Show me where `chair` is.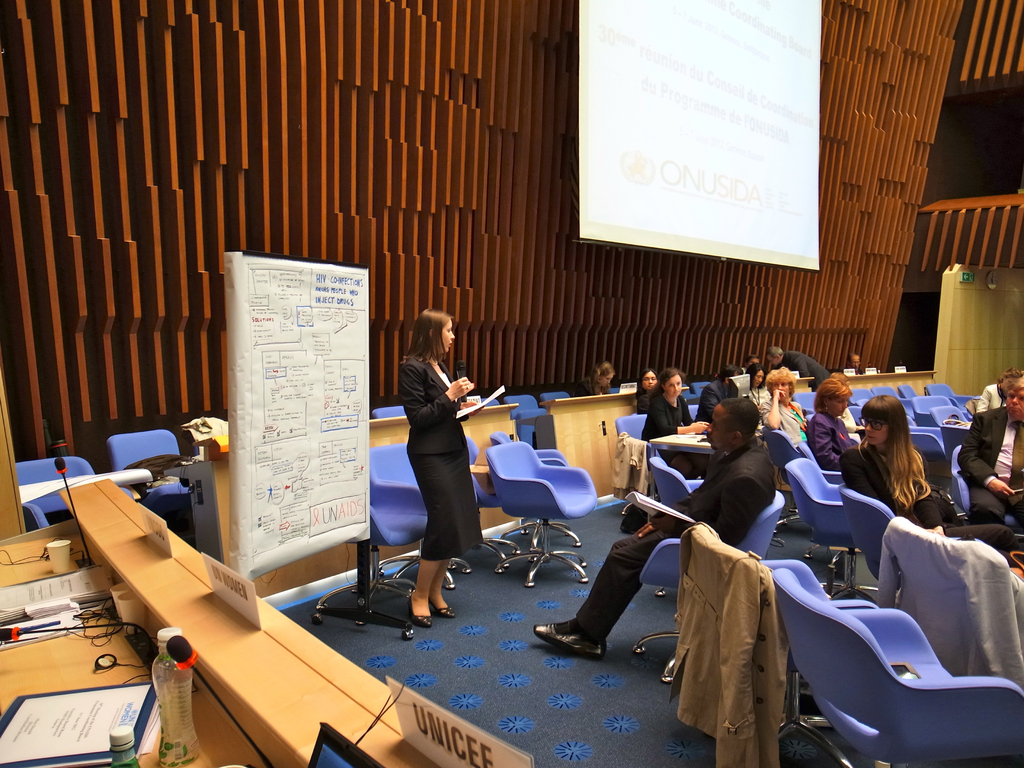
`chair` is at bbox=[789, 392, 817, 415].
